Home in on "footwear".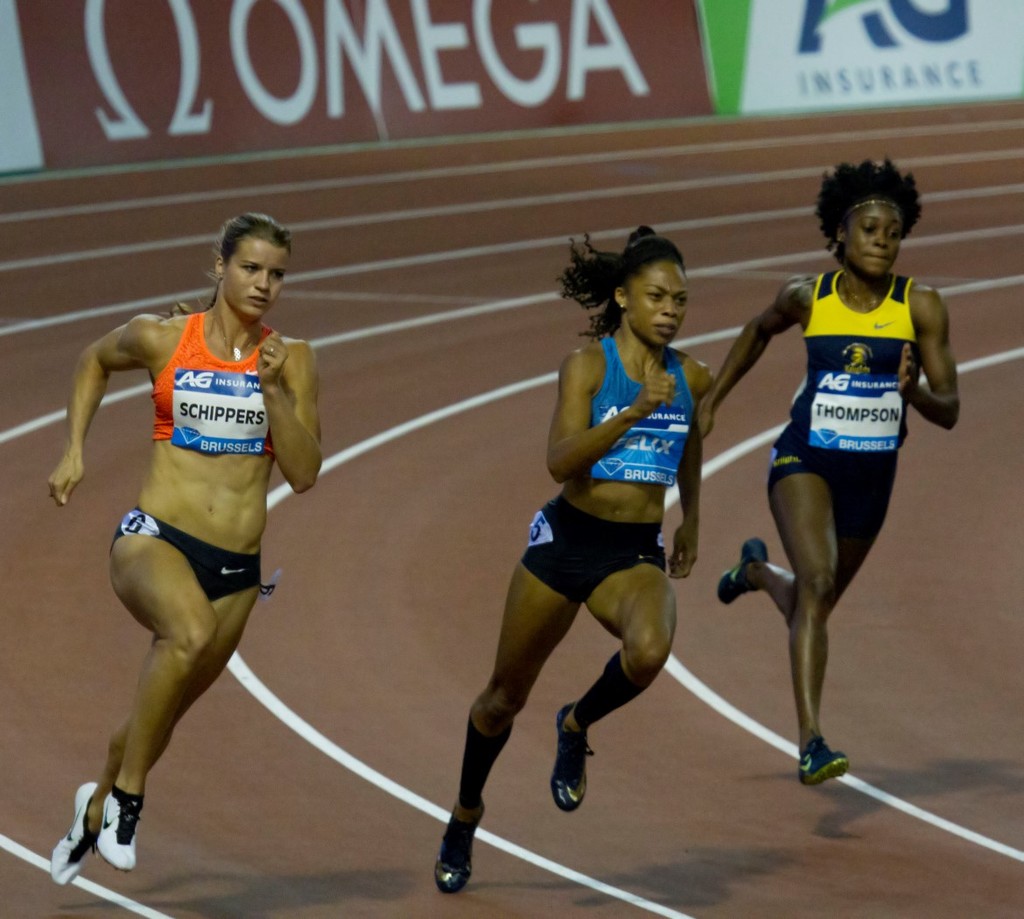
Homed in at <bbox>435, 795, 484, 894</bbox>.
